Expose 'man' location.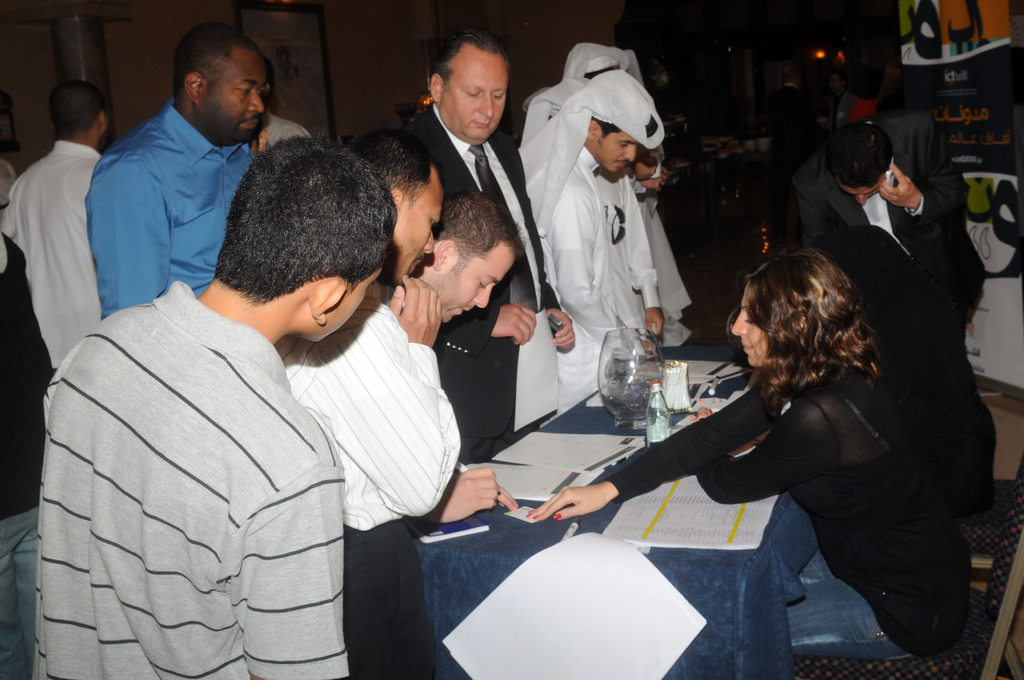
Exposed at 793 111 970 267.
